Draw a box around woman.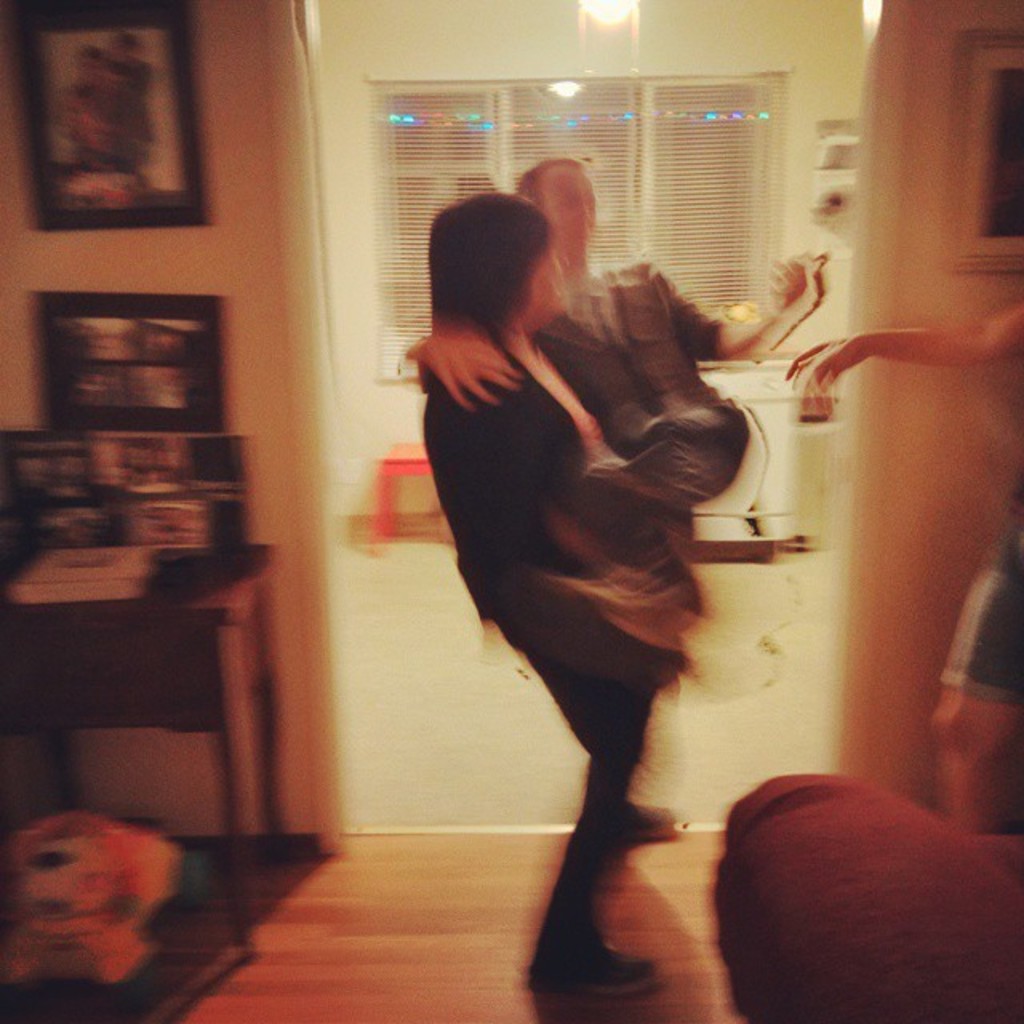
x1=424 y1=182 x2=686 y2=994.
